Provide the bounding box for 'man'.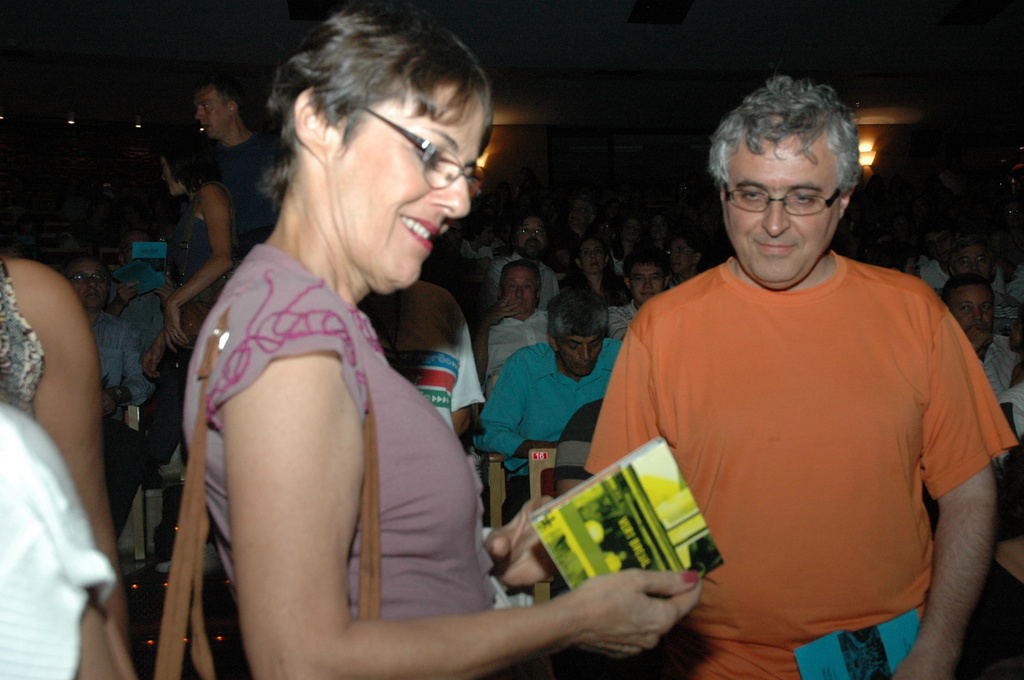
186 74 294 253.
